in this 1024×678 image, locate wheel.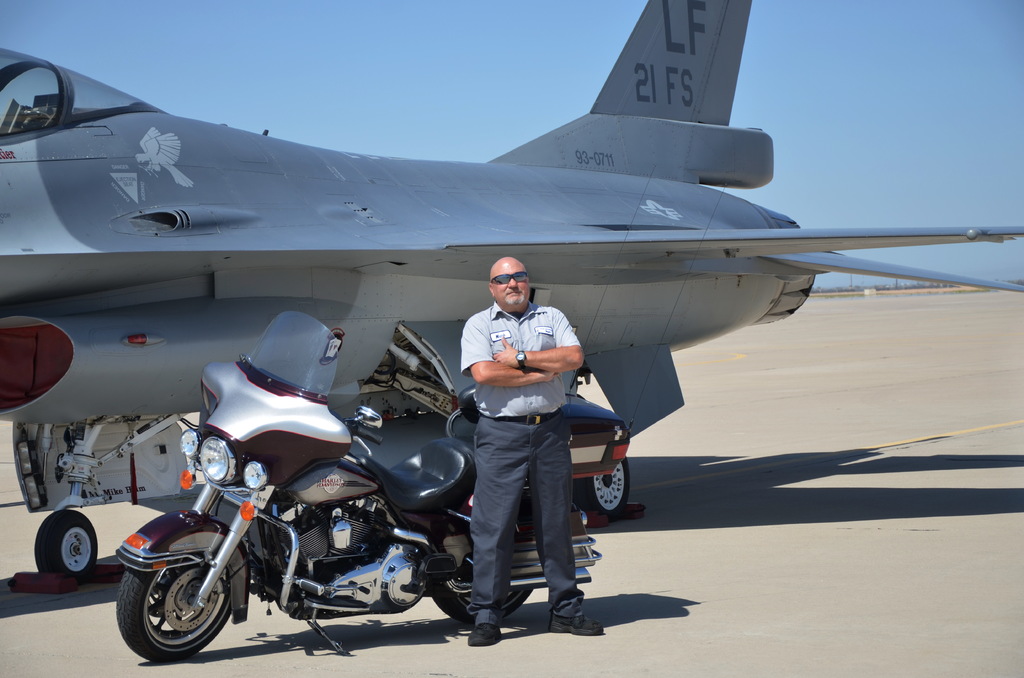
Bounding box: 35,510,97,582.
